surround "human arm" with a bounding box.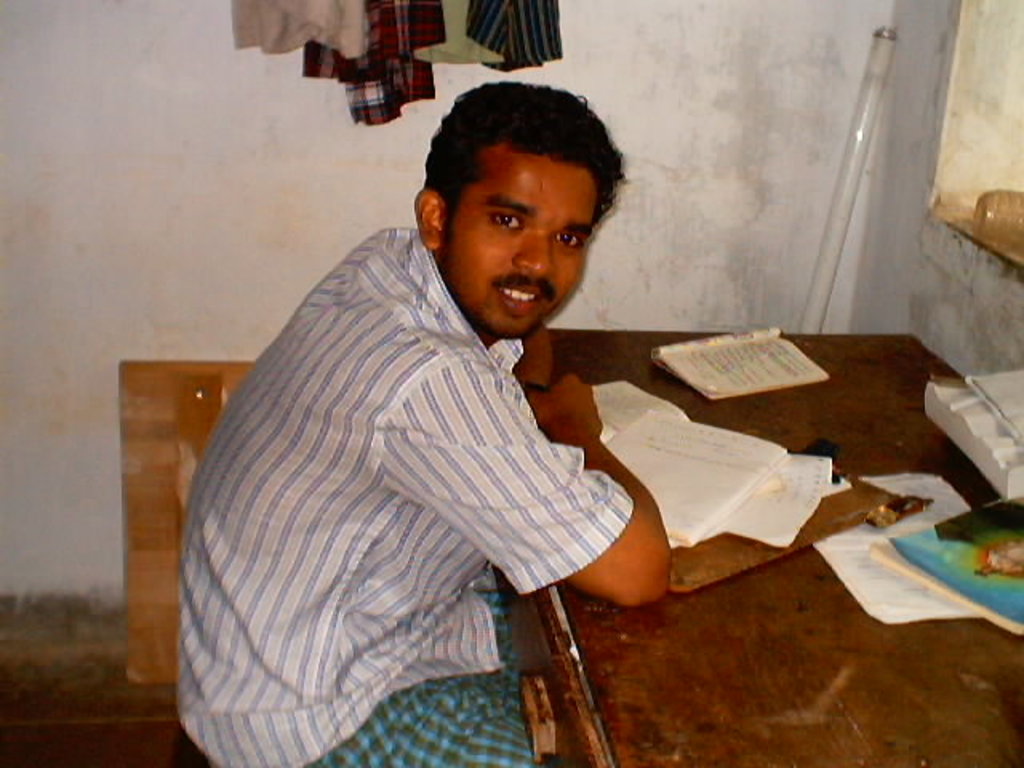
<bbox>389, 355, 674, 603</bbox>.
